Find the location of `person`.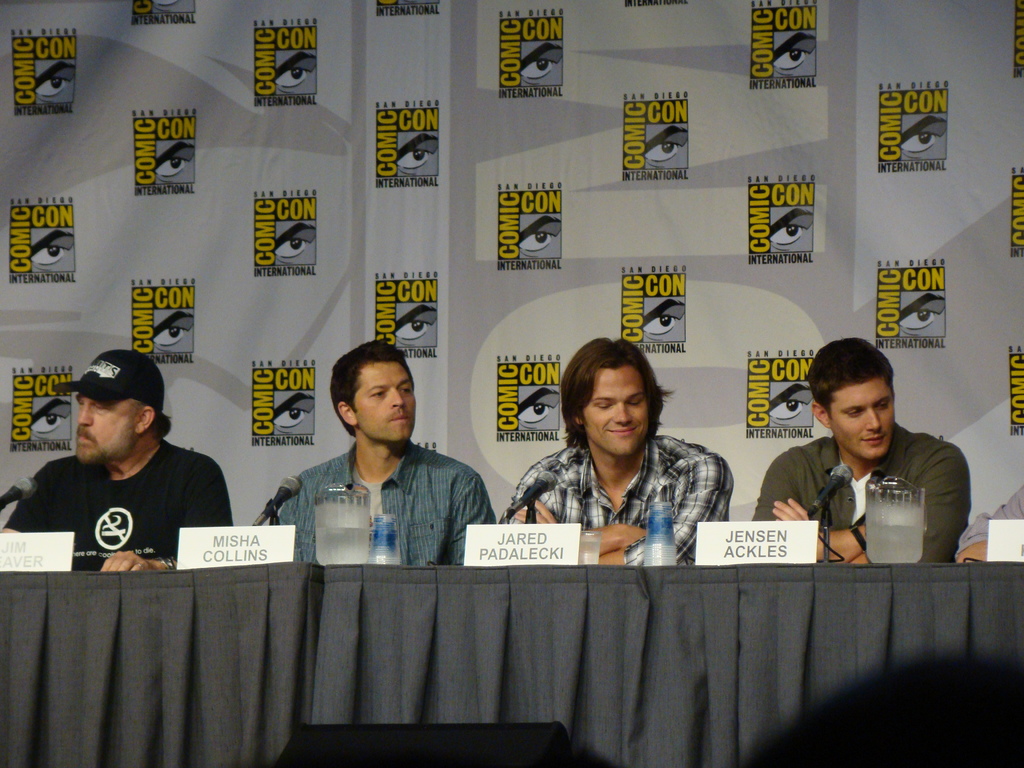
Location: box=[276, 342, 497, 568].
